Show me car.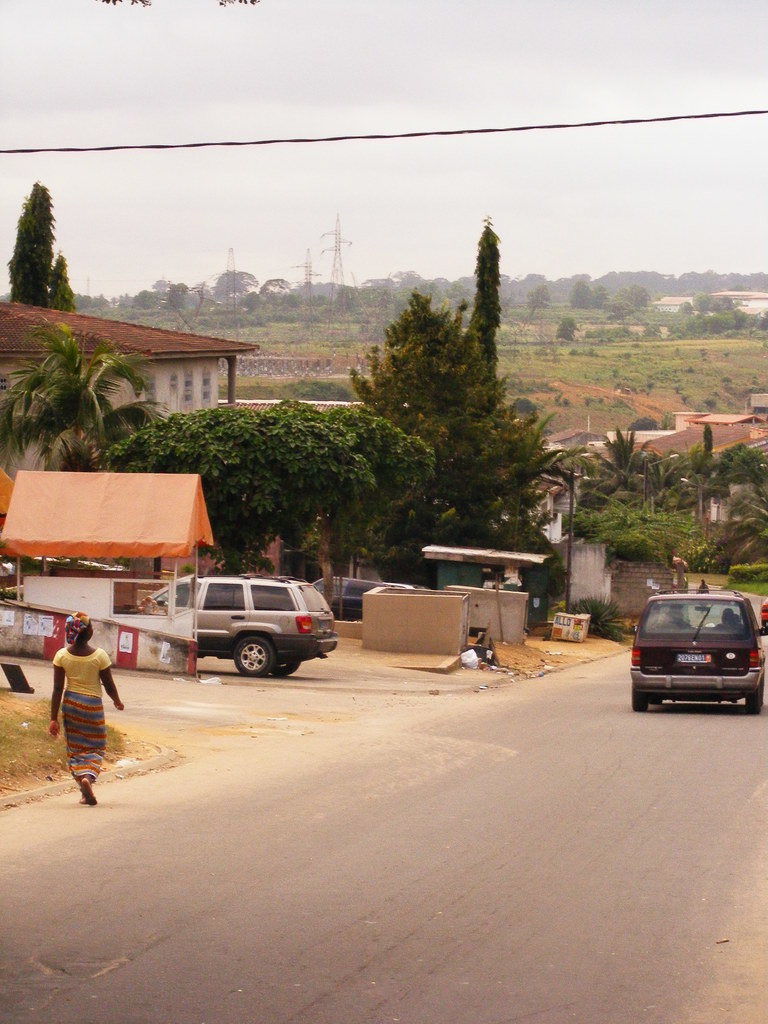
car is here: box=[310, 573, 392, 611].
